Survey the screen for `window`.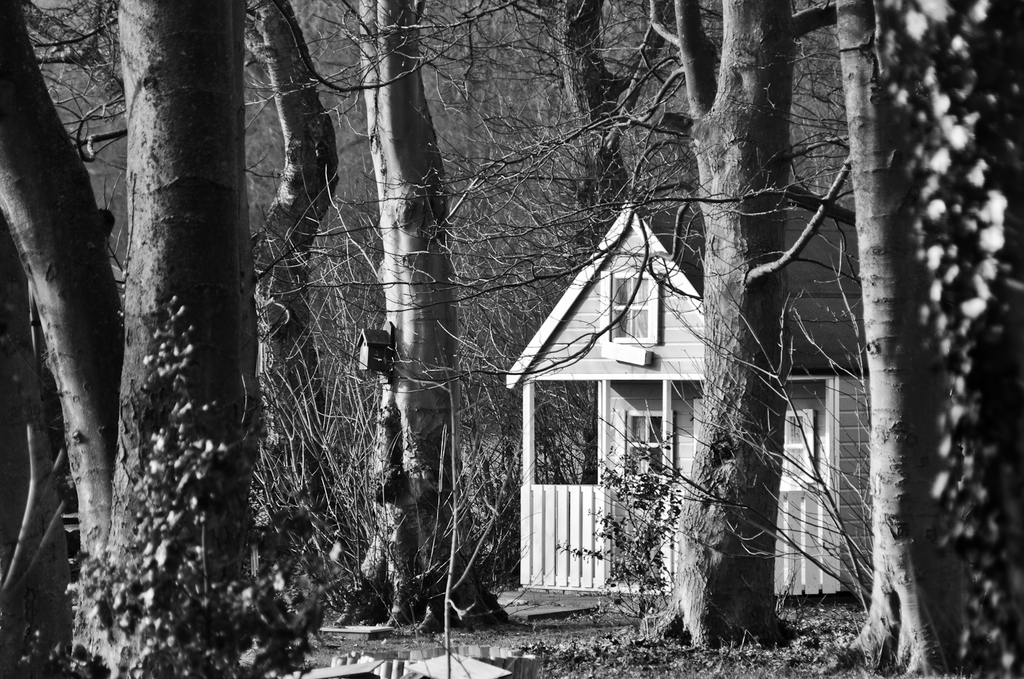
Survey found: <bbox>625, 410, 664, 485</bbox>.
